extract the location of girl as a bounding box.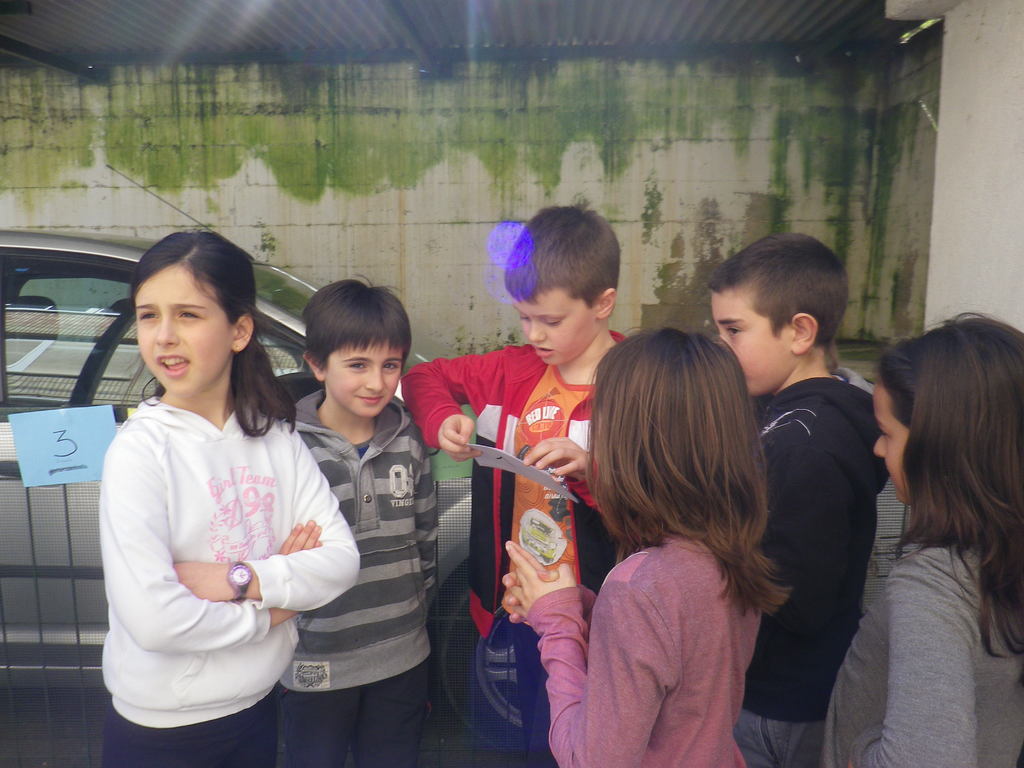
500,320,793,767.
